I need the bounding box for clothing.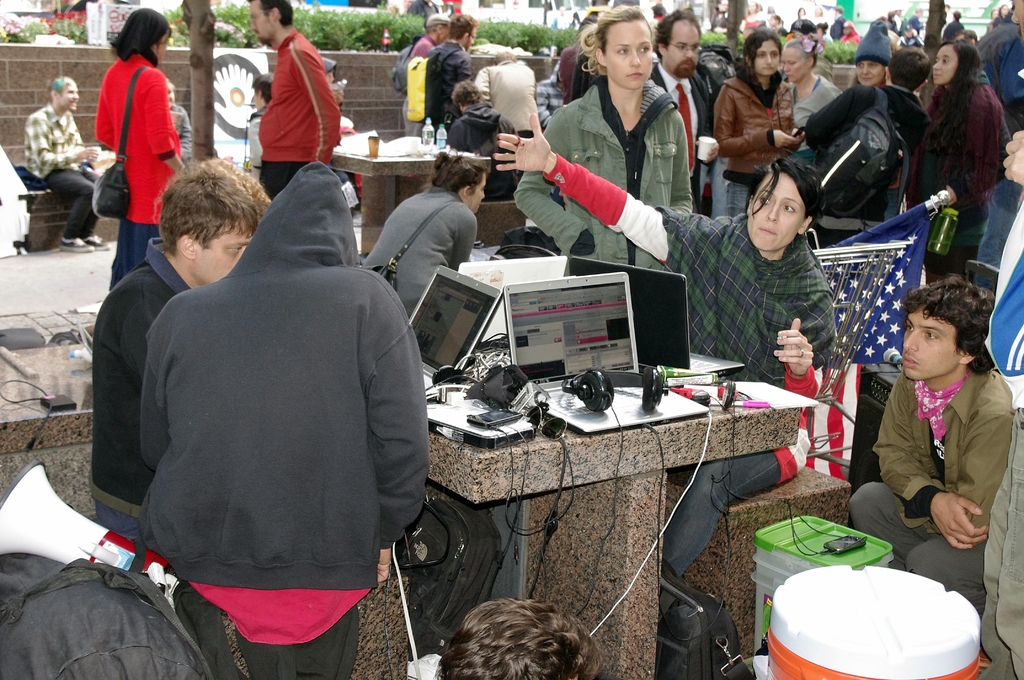
Here it is: bbox=[170, 102, 195, 159].
